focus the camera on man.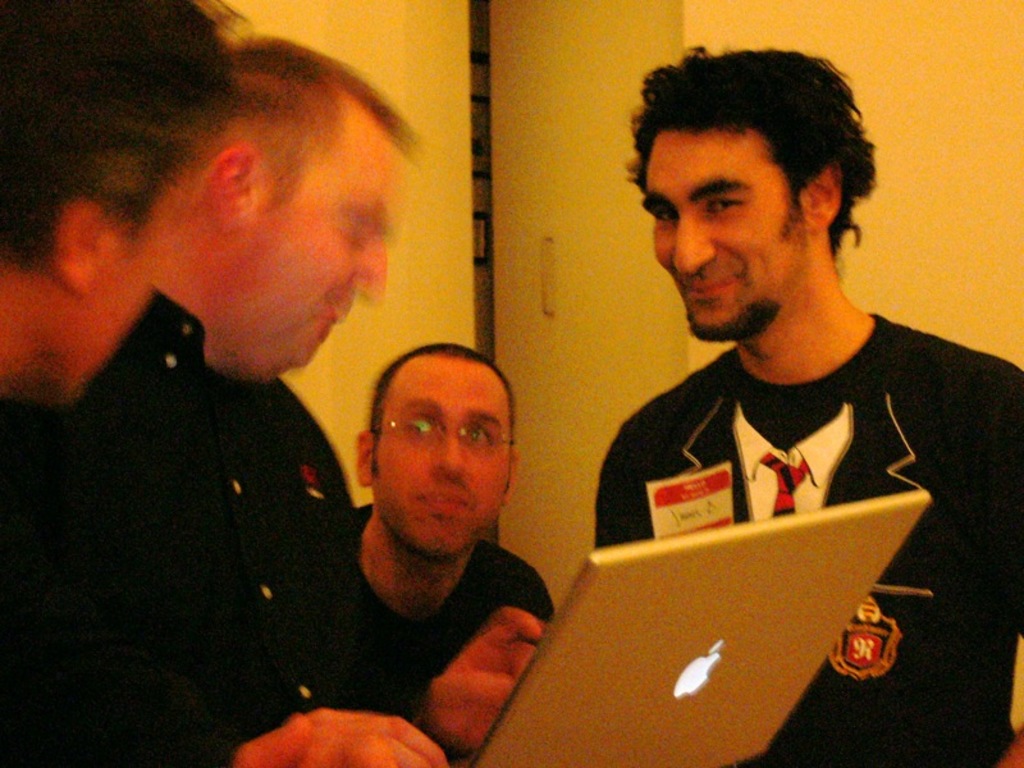
Focus region: <region>333, 338, 566, 653</region>.
